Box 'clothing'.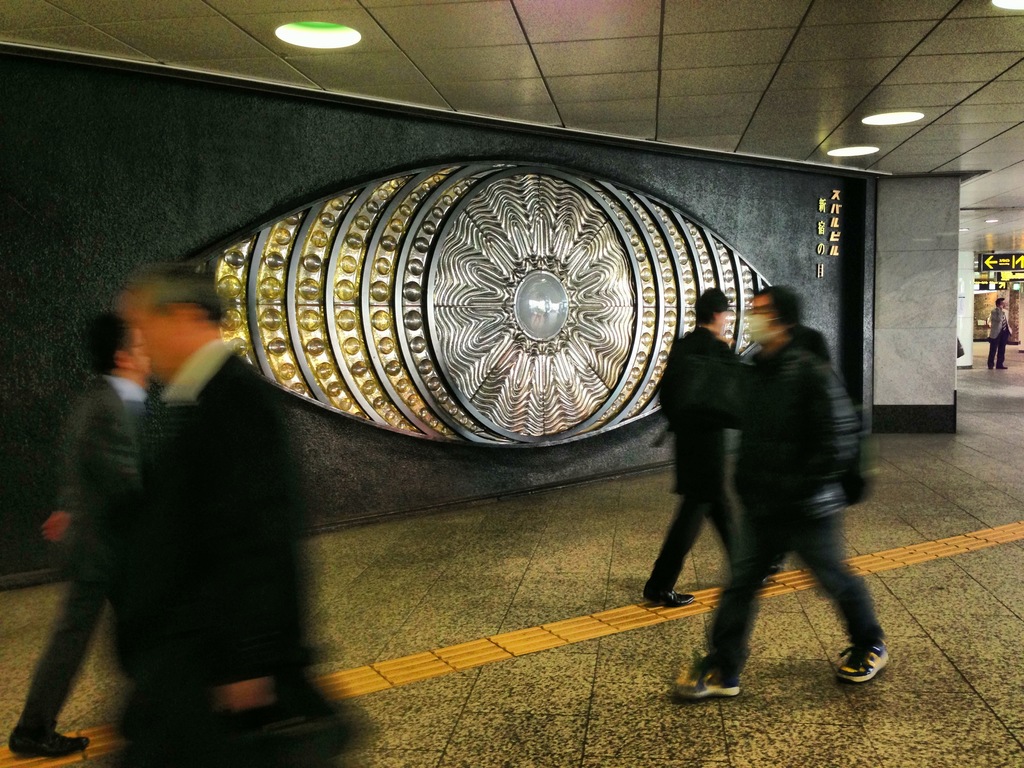
detection(986, 306, 1007, 365).
